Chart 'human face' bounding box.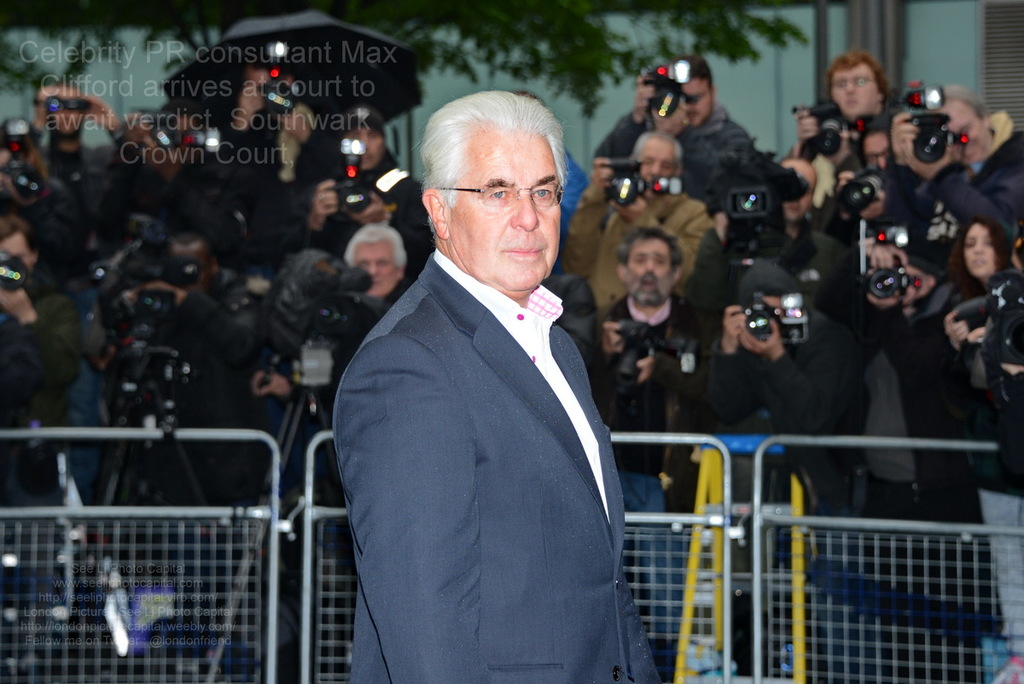
Charted: 963, 225, 993, 275.
